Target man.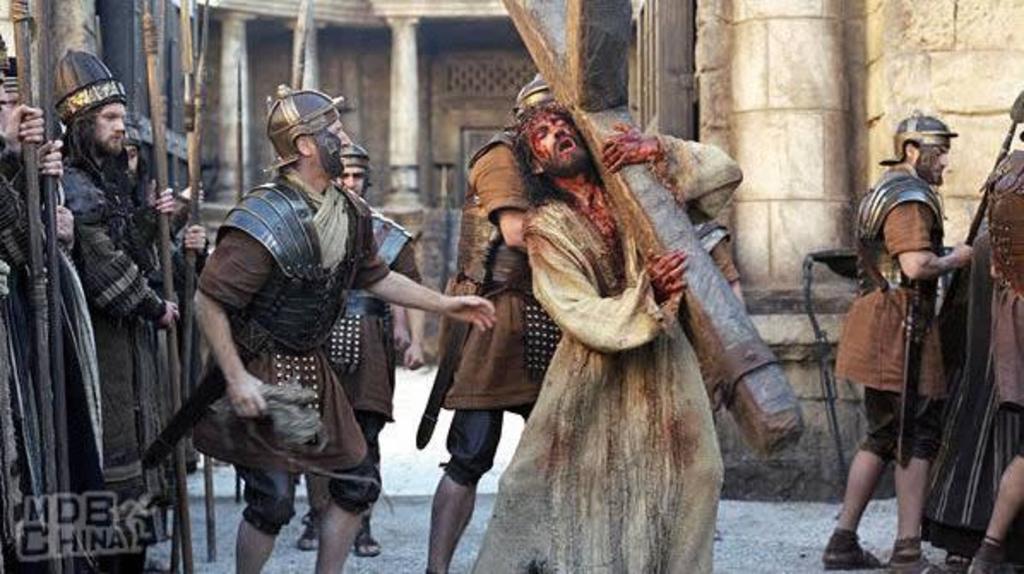
Target region: Rect(74, 46, 170, 560).
